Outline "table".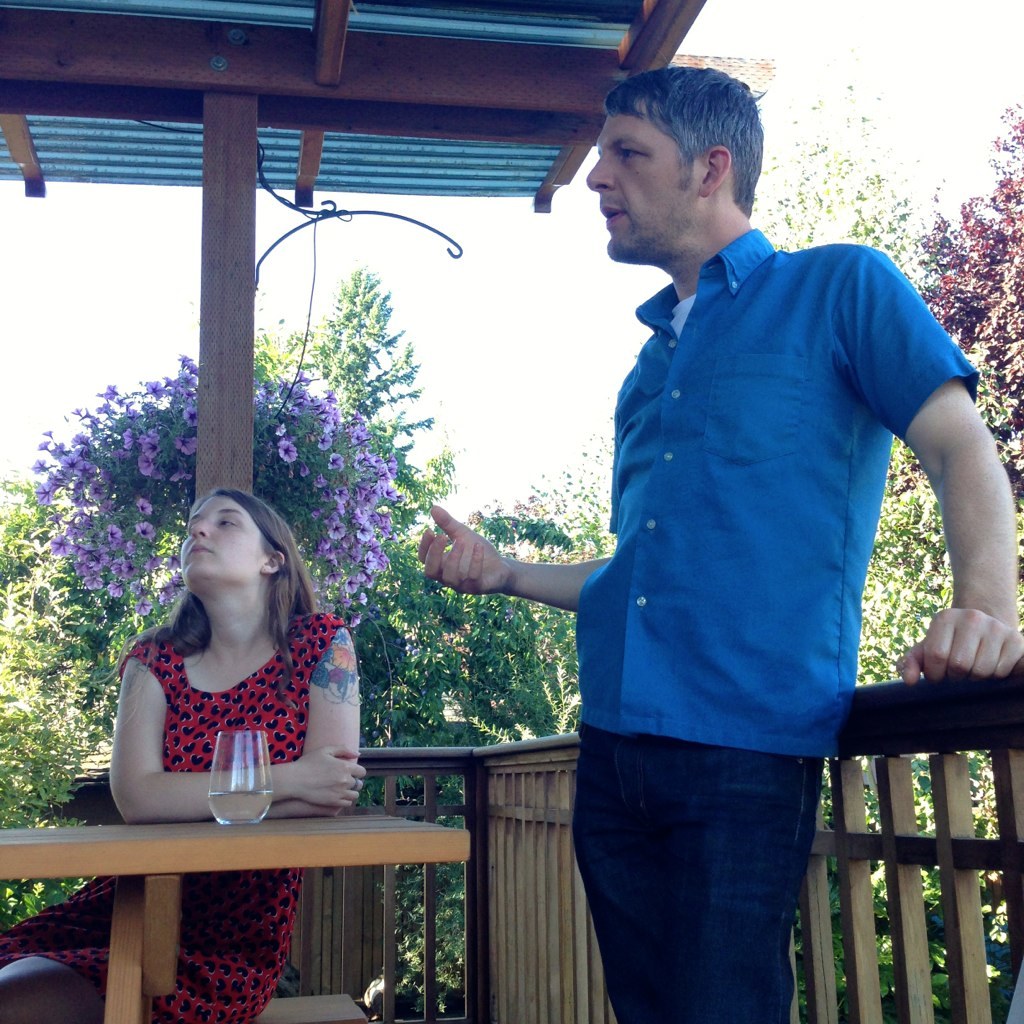
Outline: (36, 778, 490, 1004).
